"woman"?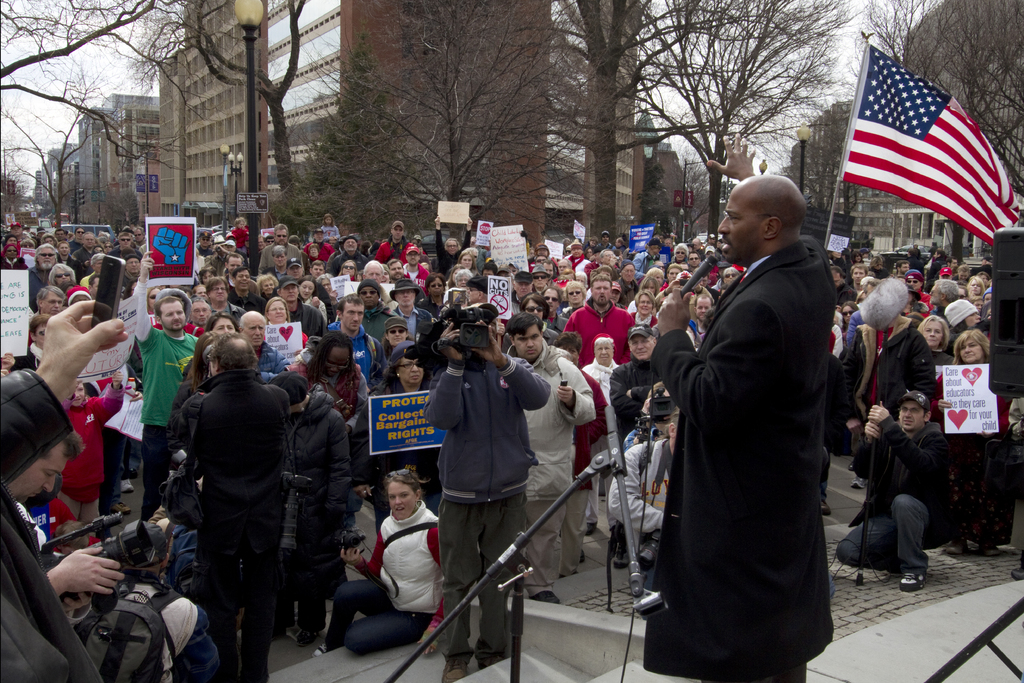
(left=968, top=276, right=990, bottom=298)
